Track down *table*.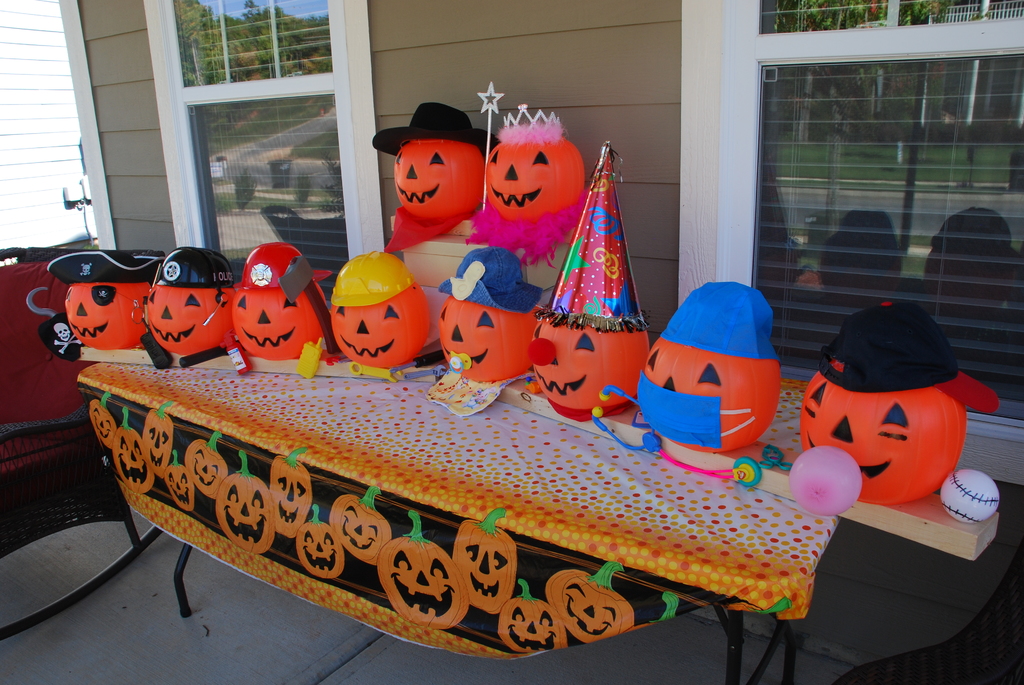
Tracked to pyautogui.locateOnScreen(74, 282, 849, 684).
